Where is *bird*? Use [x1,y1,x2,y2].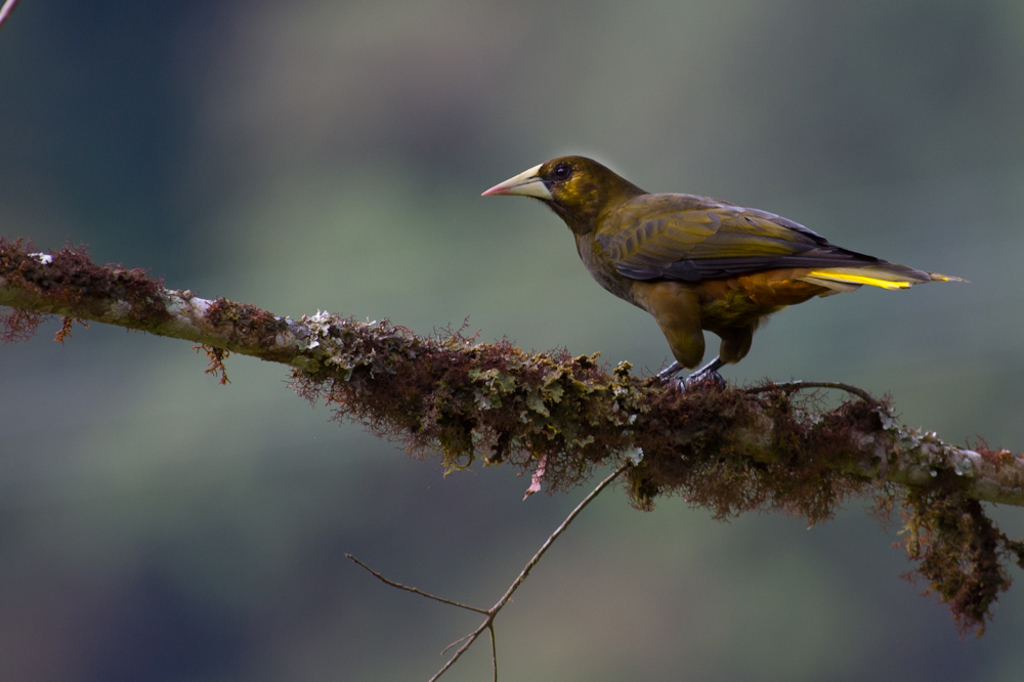
[484,160,940,379].
